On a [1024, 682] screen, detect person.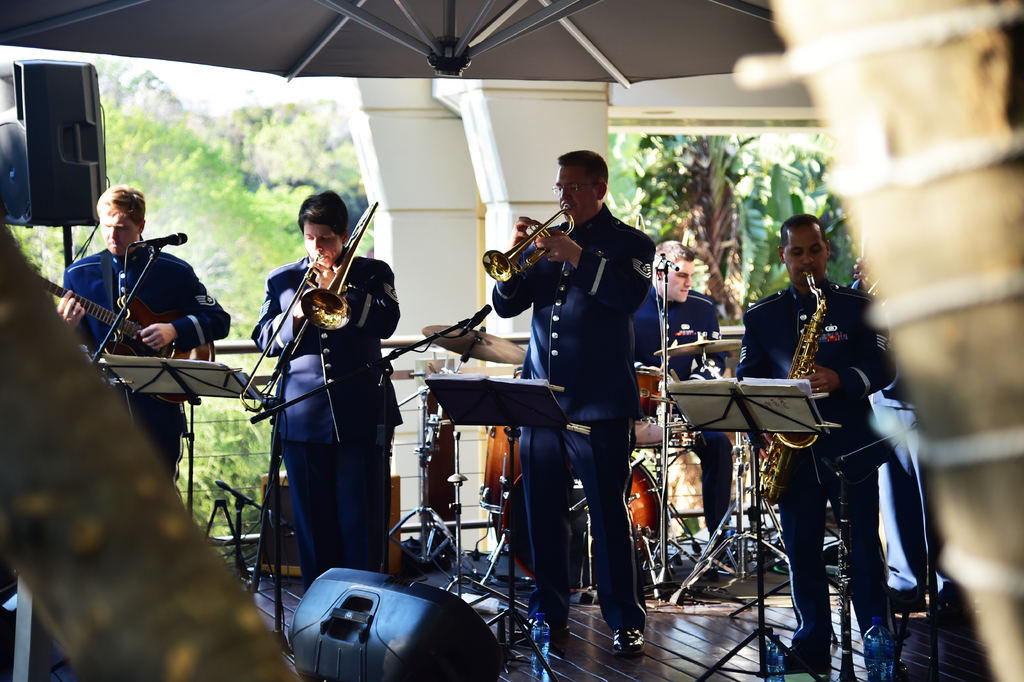
pyautogui.locateOnScreen(47, 182, 223, 491).
